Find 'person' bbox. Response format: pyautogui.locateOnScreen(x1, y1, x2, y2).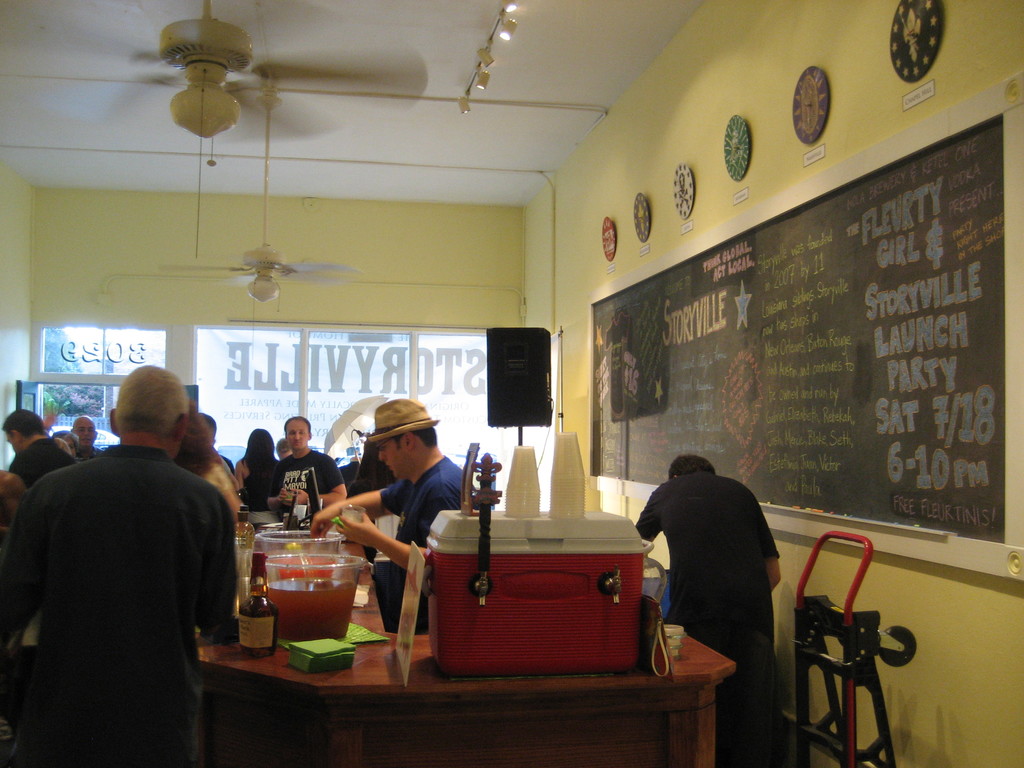
pyautogui.locateOnScreen(257, 416, 352, 528).
